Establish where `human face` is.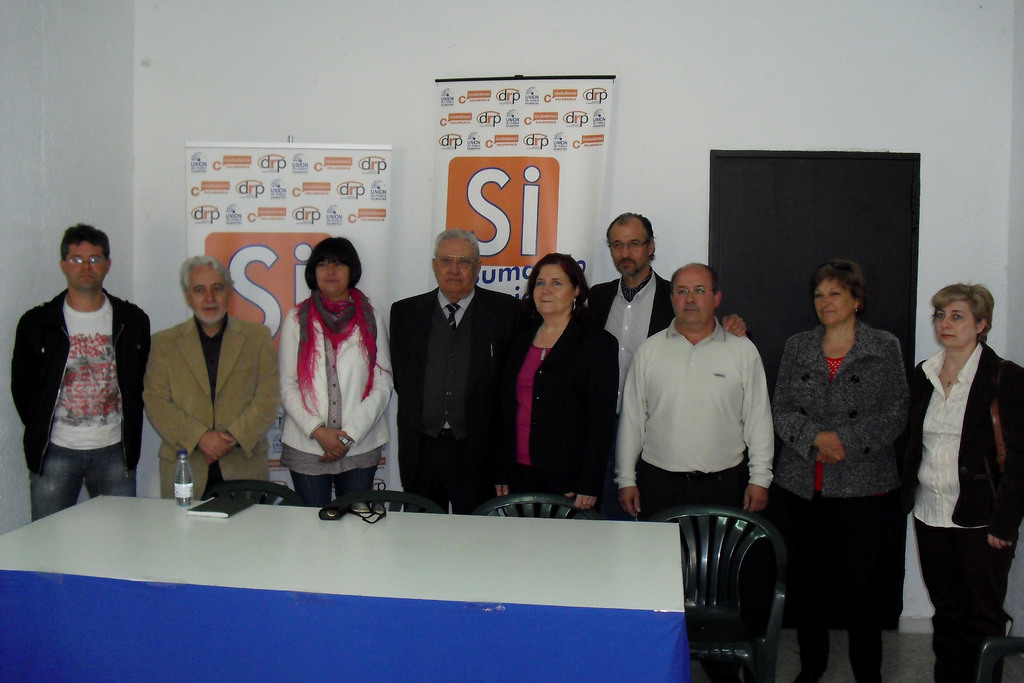
Established at 815:278:850:323.
